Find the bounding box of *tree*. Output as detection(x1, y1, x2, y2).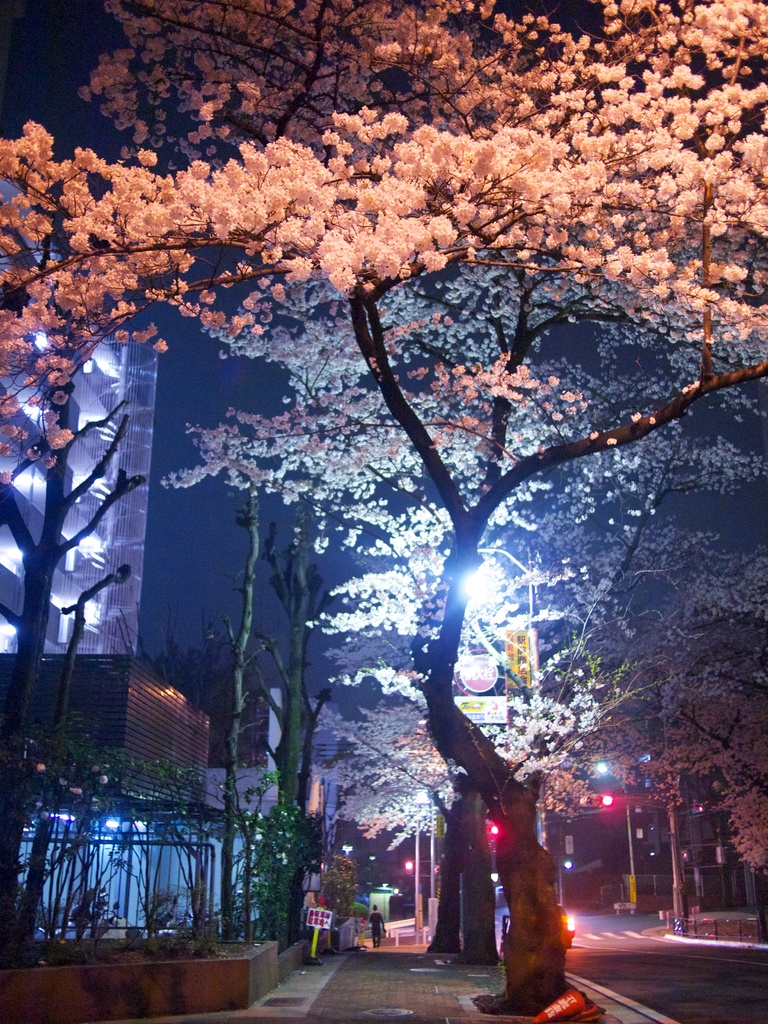
detection(213, 501, 360, 956).
